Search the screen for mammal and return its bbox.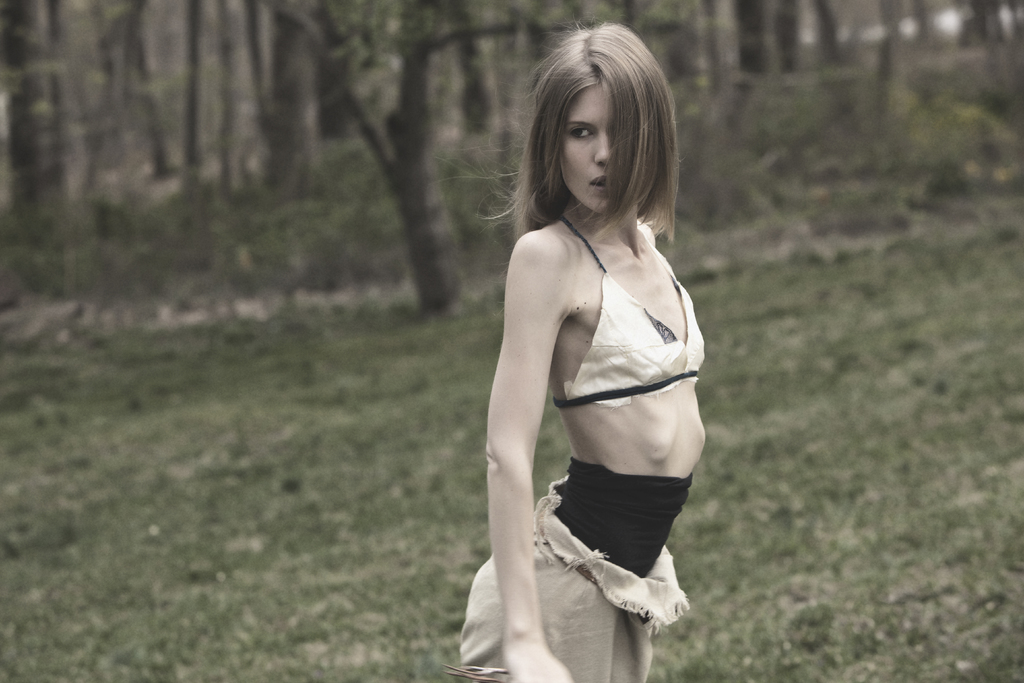
Found: [452,45,747,652].
